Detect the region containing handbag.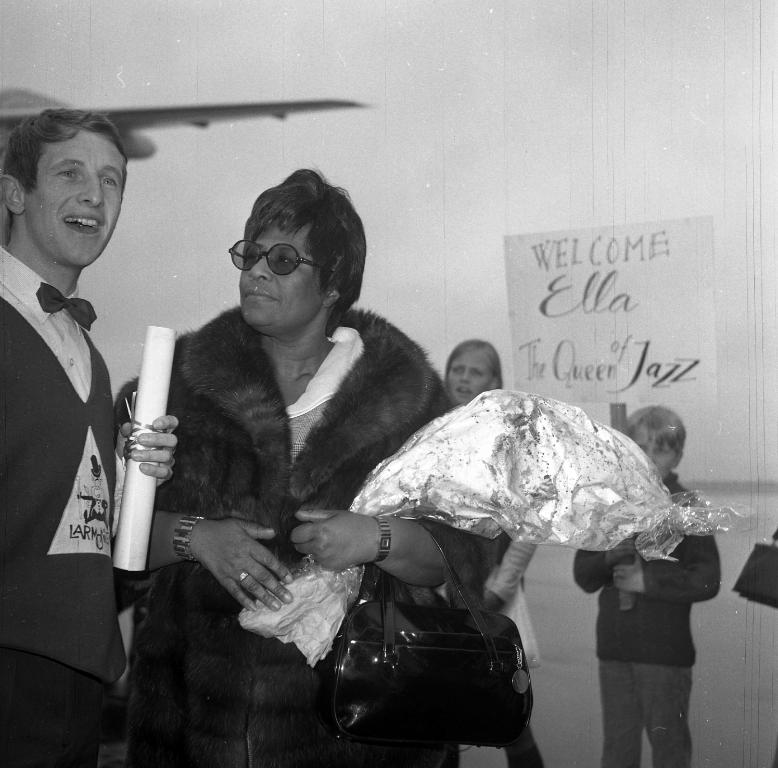
318,516,532,743.
